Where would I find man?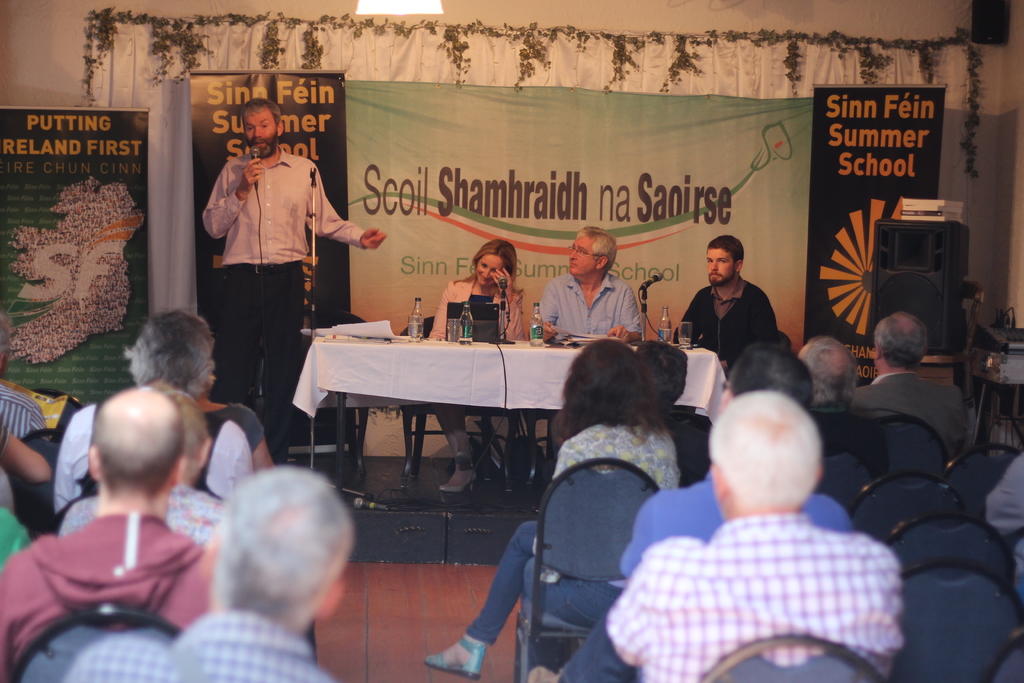
At l=531, t=223, r=649, b=459.
